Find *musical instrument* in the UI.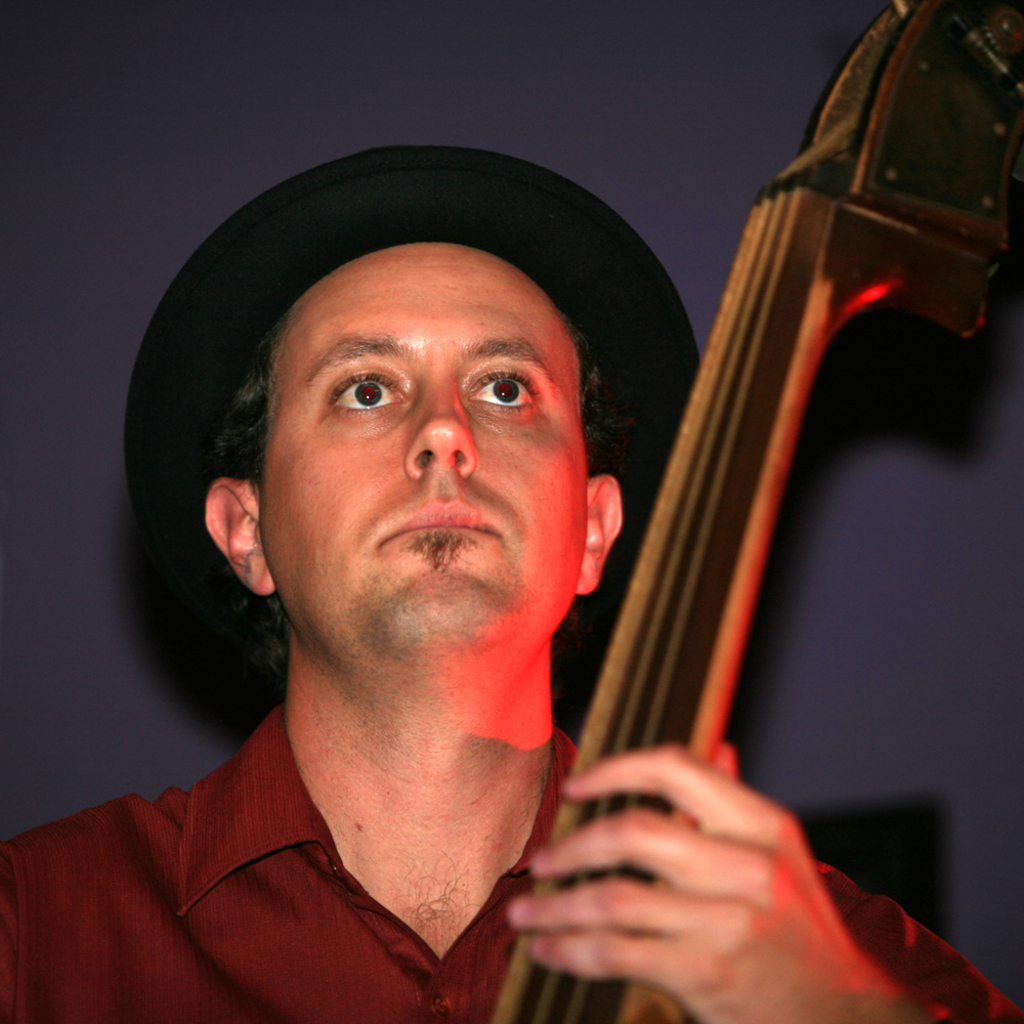
UI element at detection(506, 0, 999, 1006).
